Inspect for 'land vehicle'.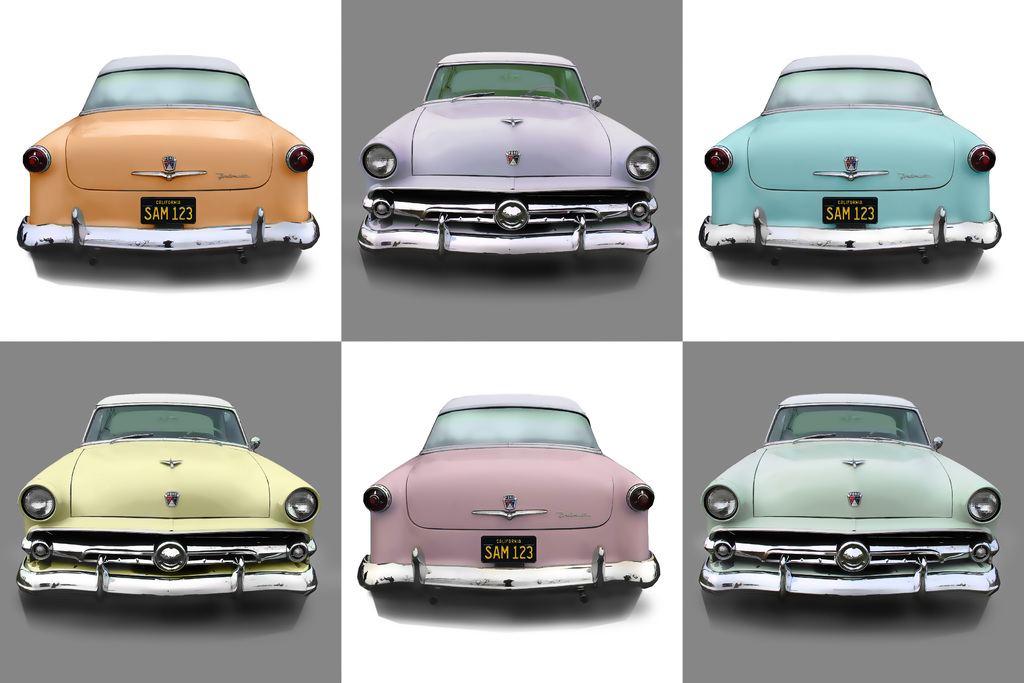
Inspection: Rect(699, 57, 995, 257).
